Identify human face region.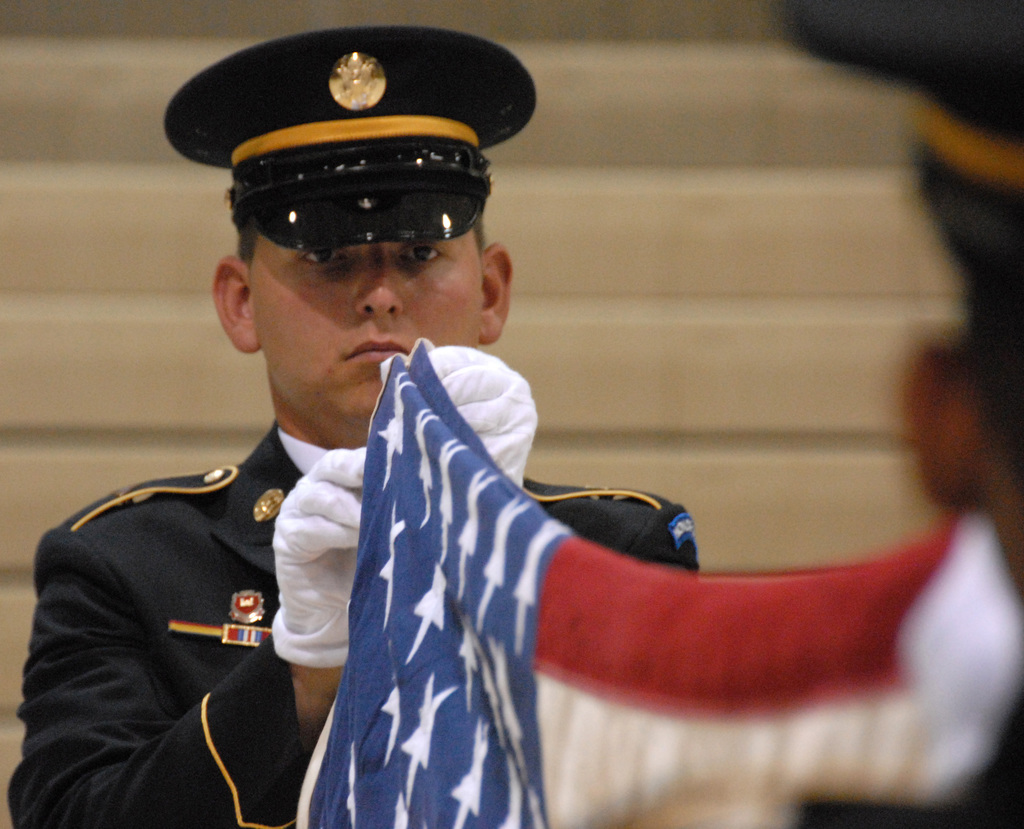
Region: bbox=[255, 250, 478, 419].
